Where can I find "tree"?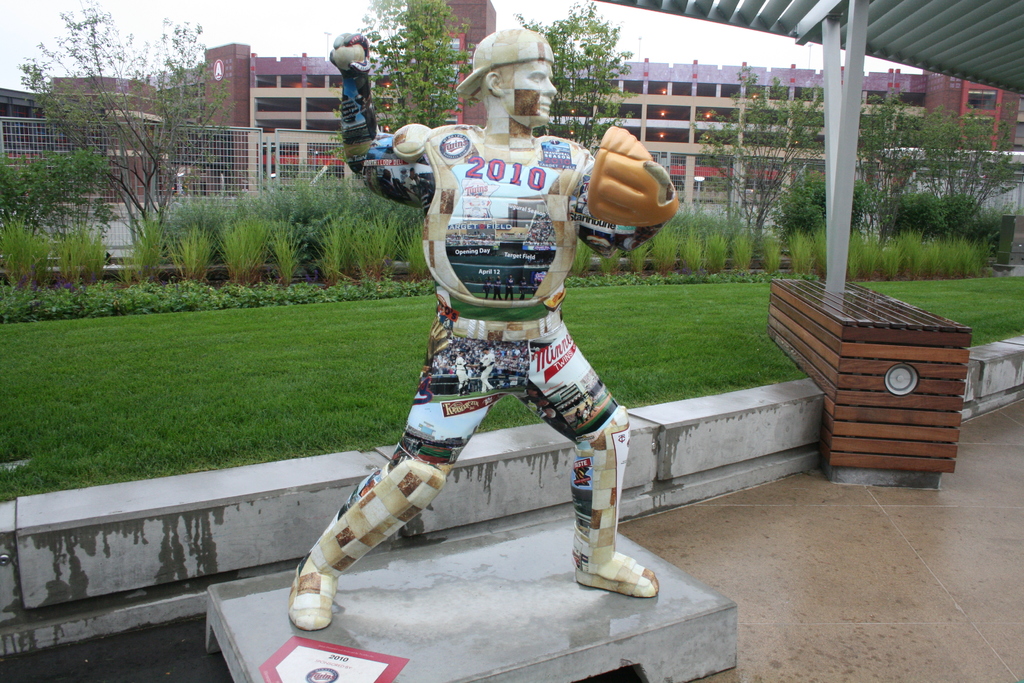
You can find it at bbox=(343, 0, 465, 209).
